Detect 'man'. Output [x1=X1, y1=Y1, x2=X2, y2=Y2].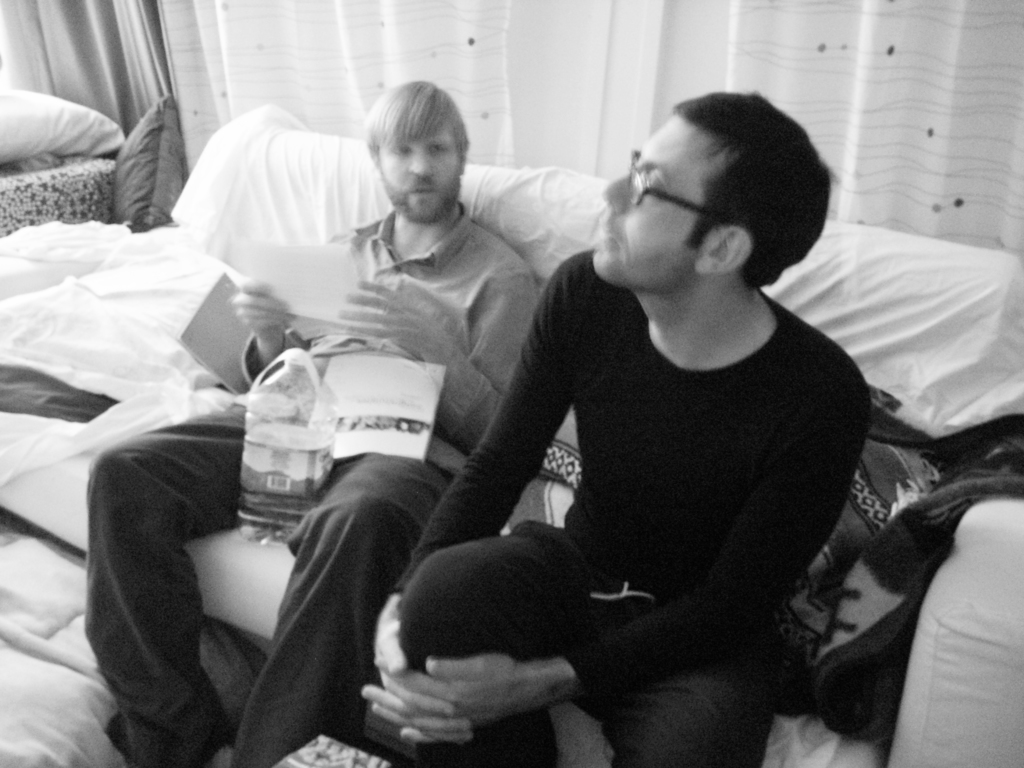
[x1=298, y1=115, x2=913, y2=767].
